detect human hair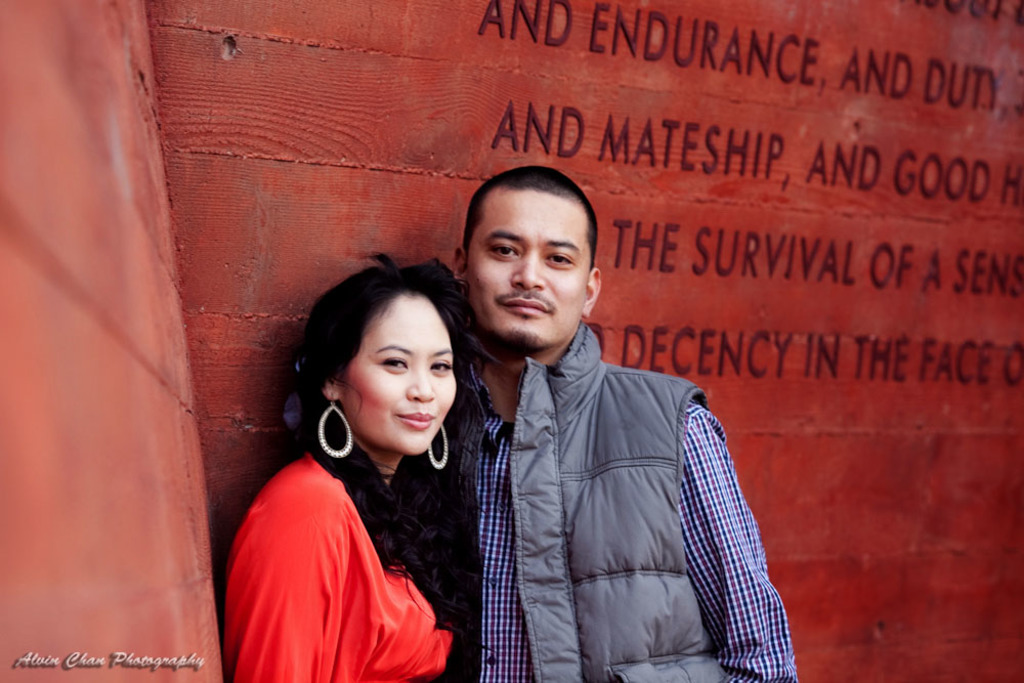
{"left": 300, "top": 245, "right": 476, "bottom": 438}
